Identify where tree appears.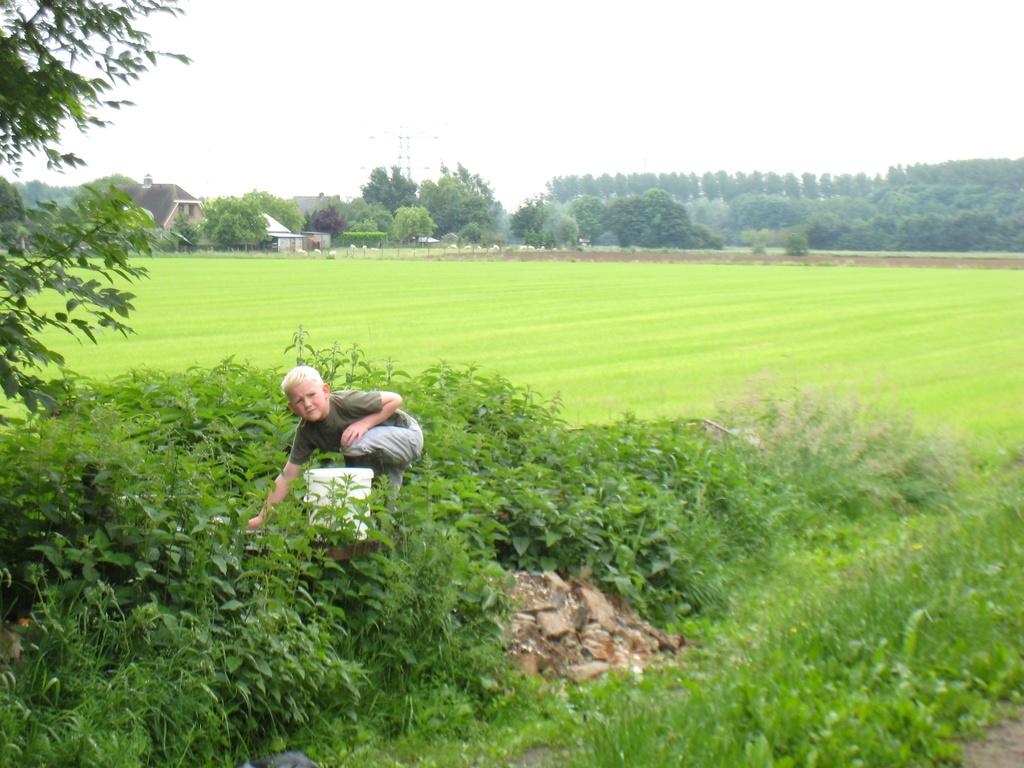
Appears at bbox=(252, 188, 303, 225).
